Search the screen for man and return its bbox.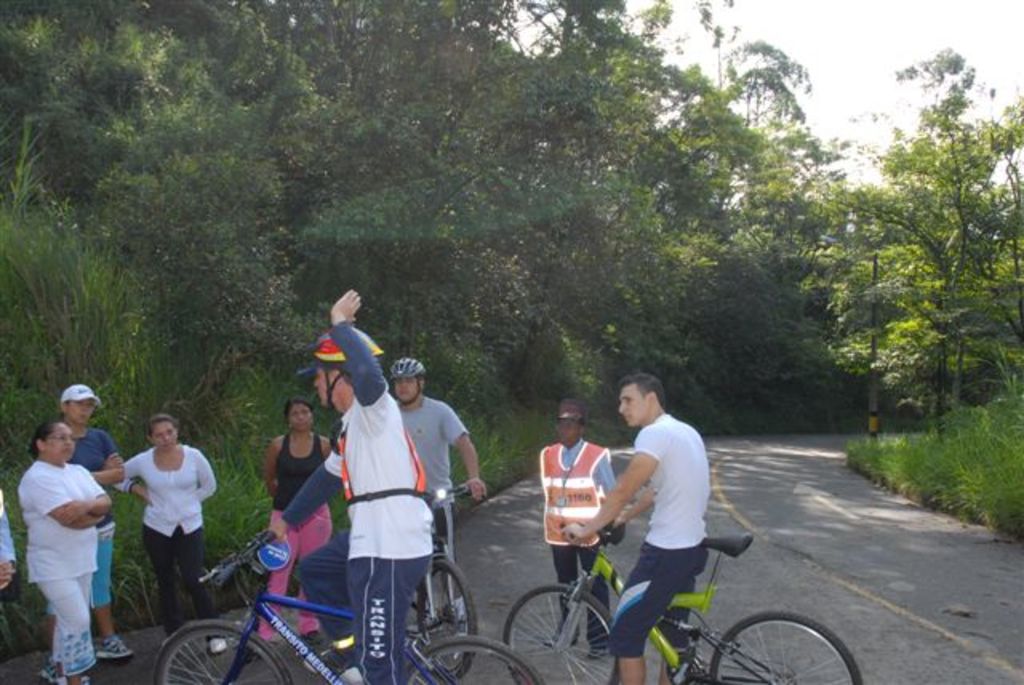
Found: select_region(598, 370, 728, 661).
